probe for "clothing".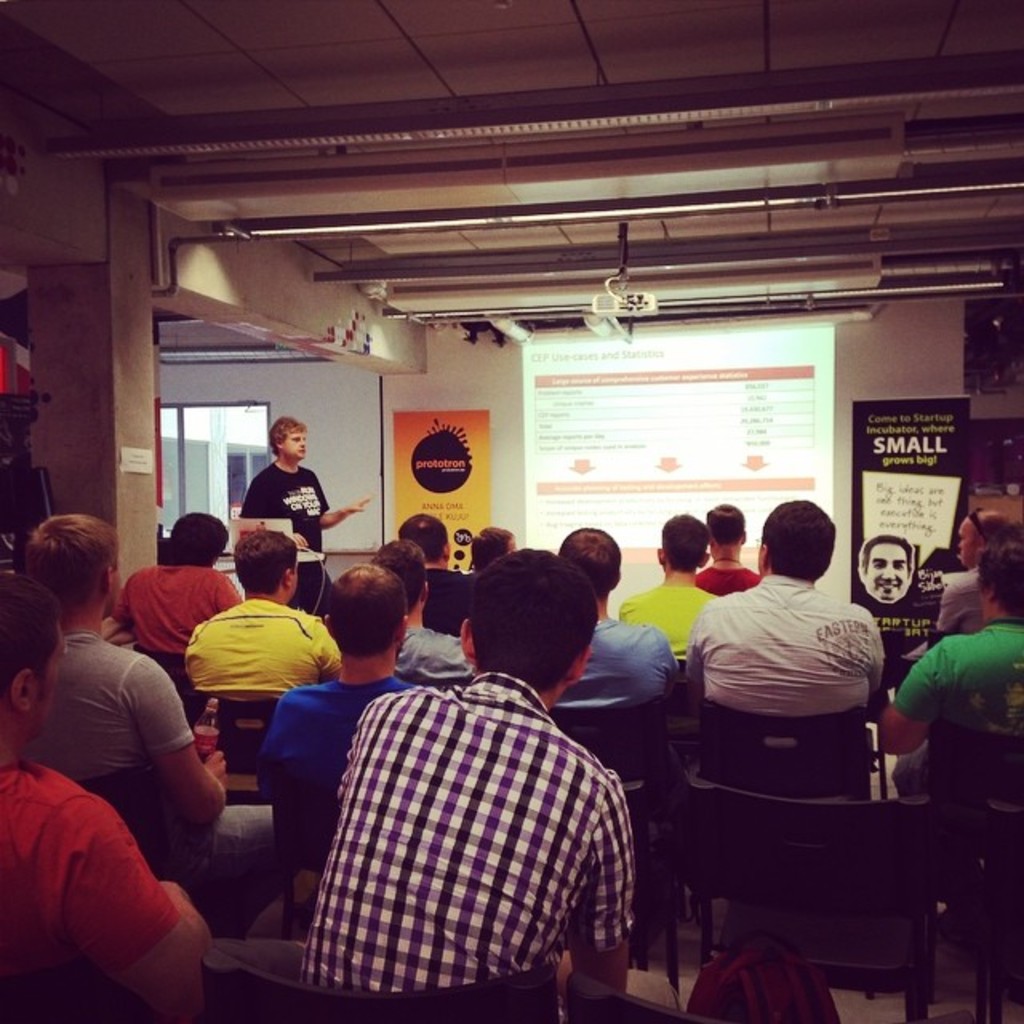
Probe result: locate(397, 626, 478, 678).
